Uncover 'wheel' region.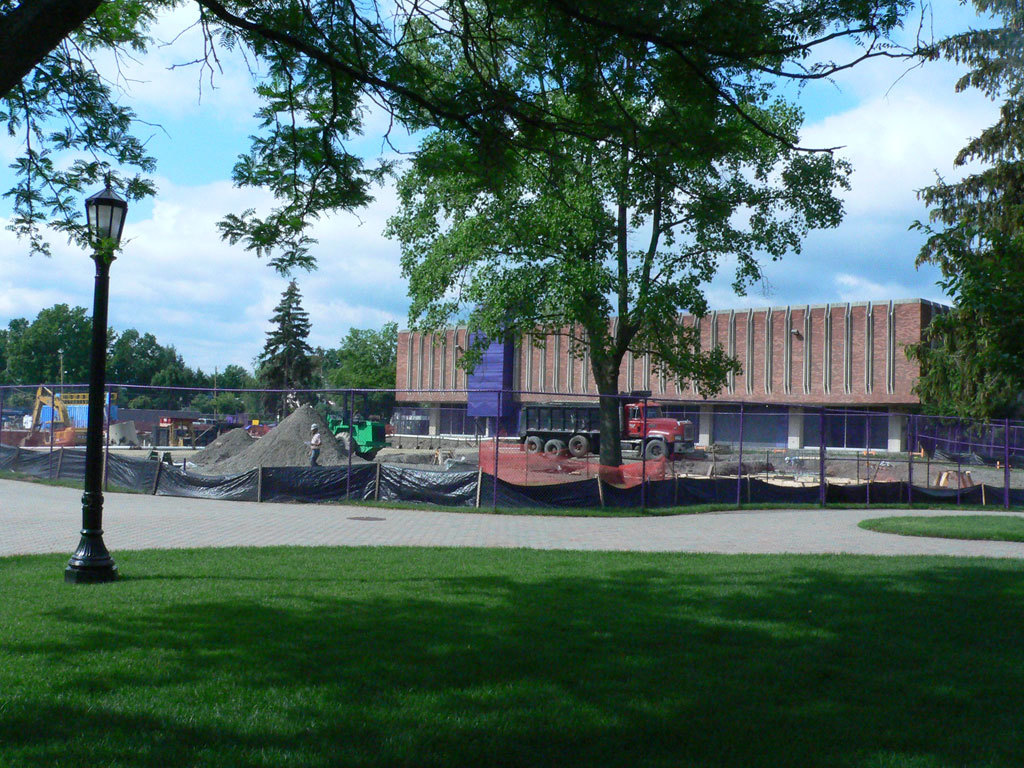
Uncovered: pyautogui.locateOnScreen(545, 438, 567, 455).
